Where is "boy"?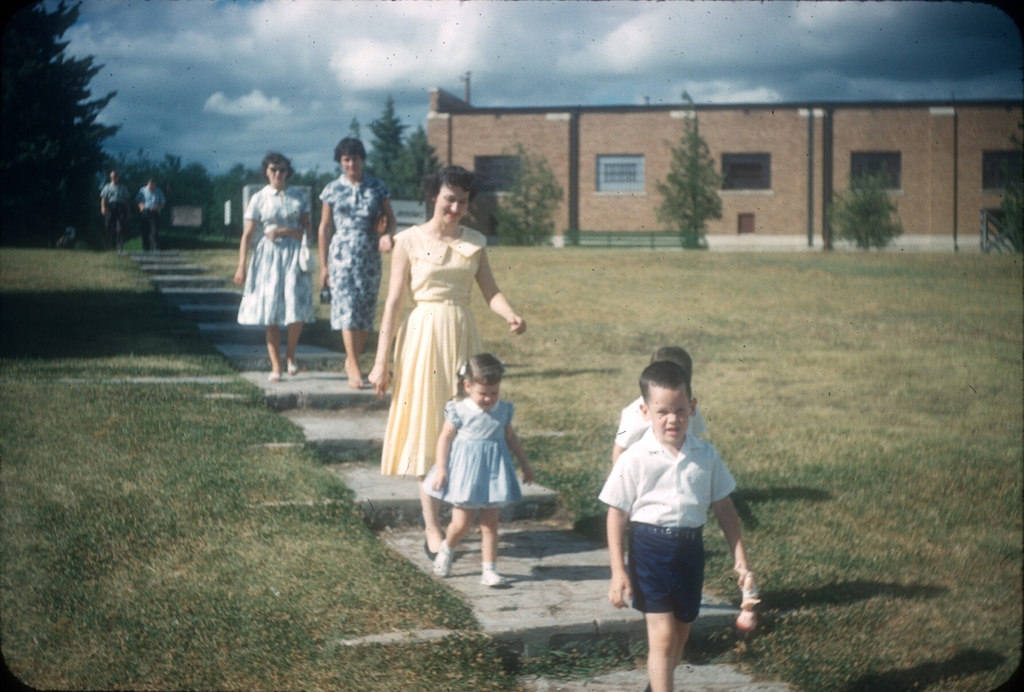
region(612, 343, 706, 466).
